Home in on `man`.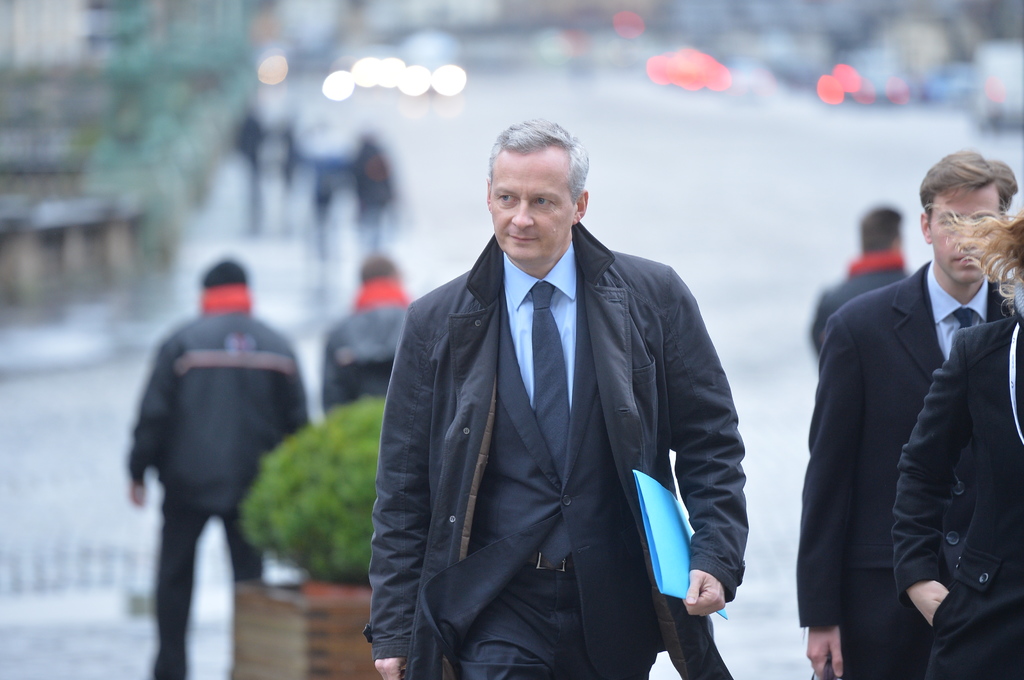
Homed in at [315,250,417,417].
